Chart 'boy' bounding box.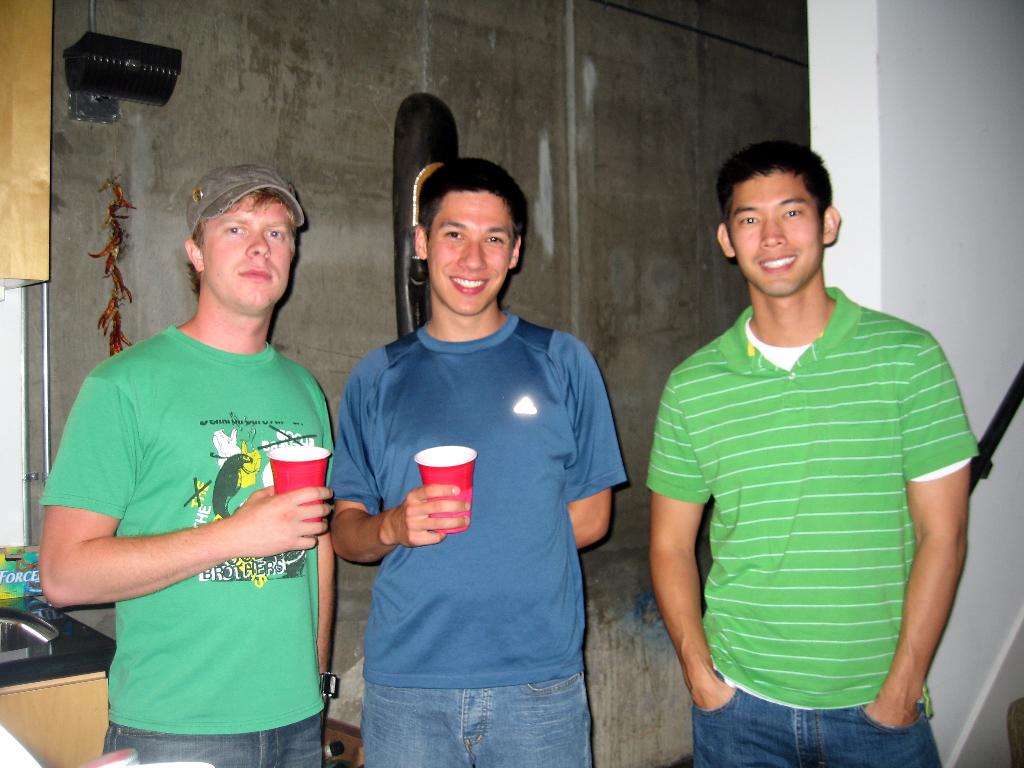
Charted: BBox(319, 172, 634, 748).
